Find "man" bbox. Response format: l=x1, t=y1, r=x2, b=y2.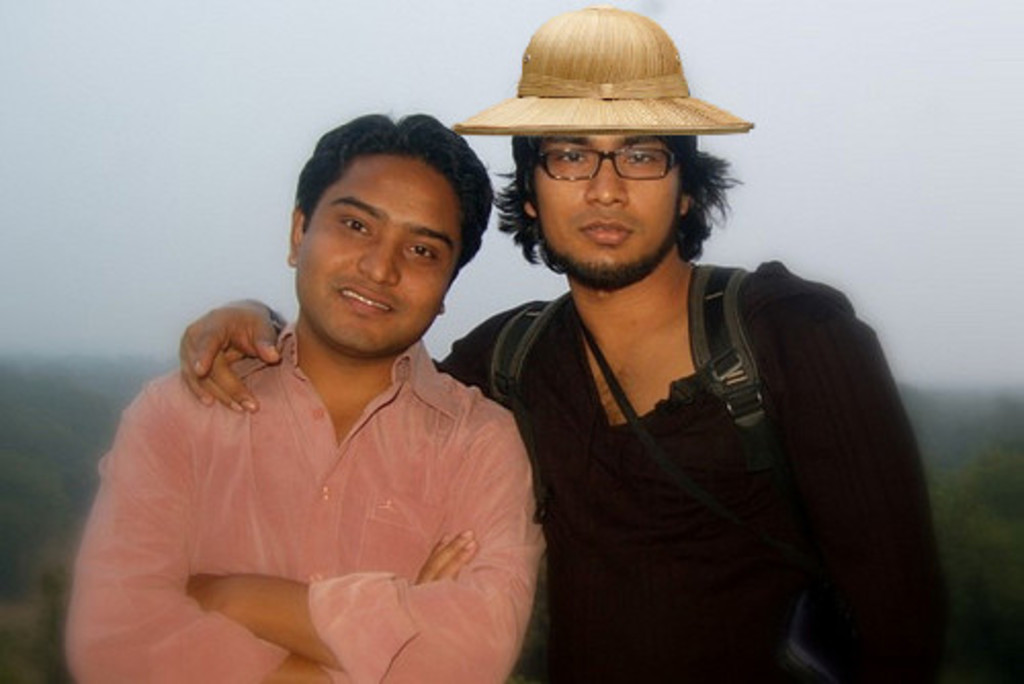
l=63, t=104, r=545, b=682.
